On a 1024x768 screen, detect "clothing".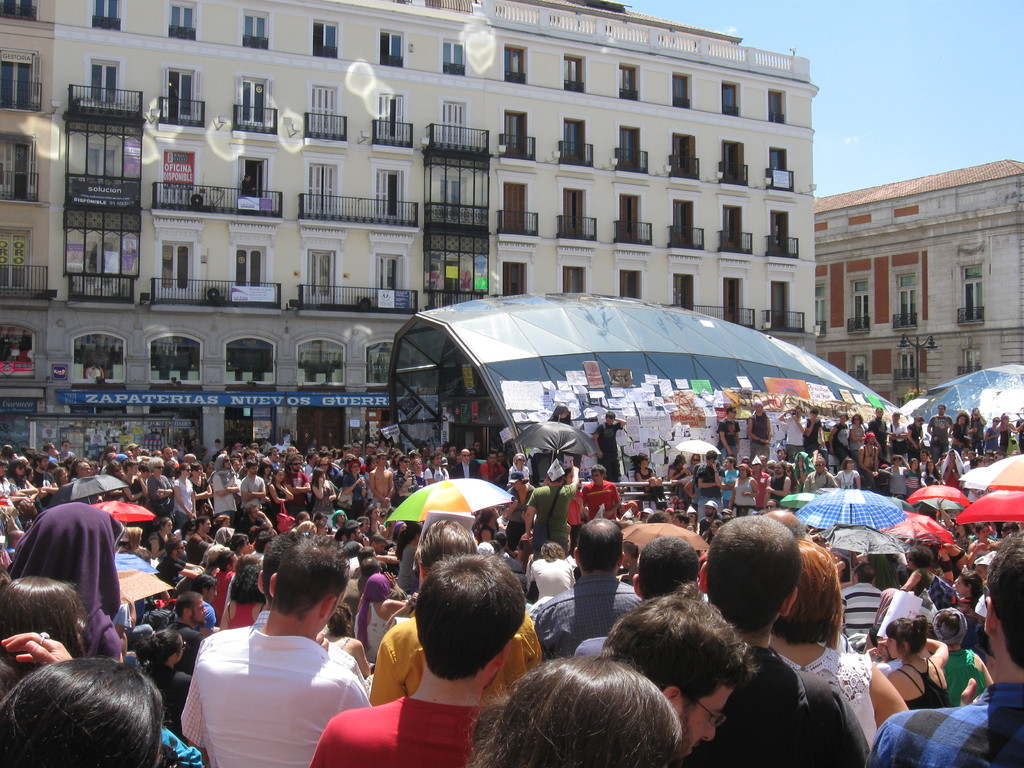
box(809, 415, 820, 458).
